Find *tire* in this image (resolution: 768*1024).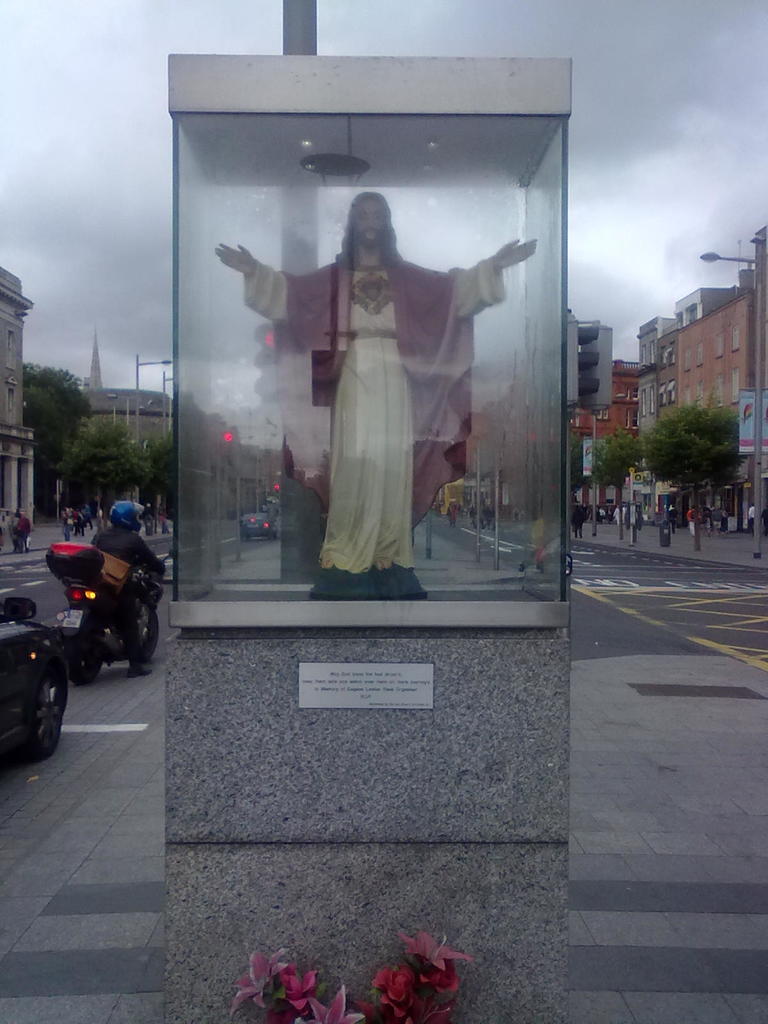
box(125, 603, 160, 659).
